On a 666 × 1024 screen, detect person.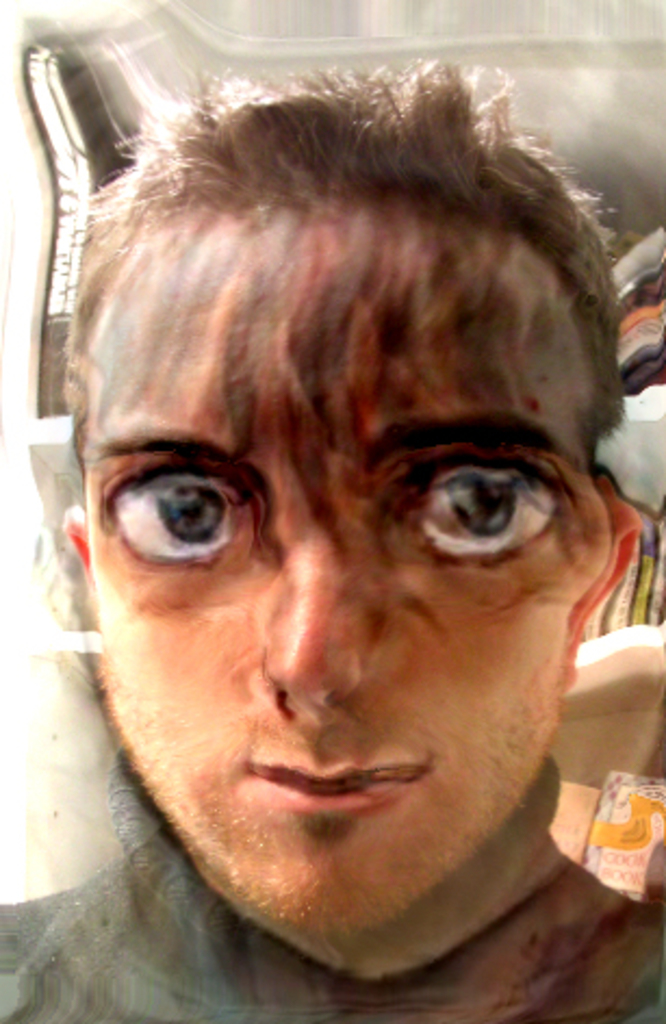
<box>0,124,665,994</box>.
